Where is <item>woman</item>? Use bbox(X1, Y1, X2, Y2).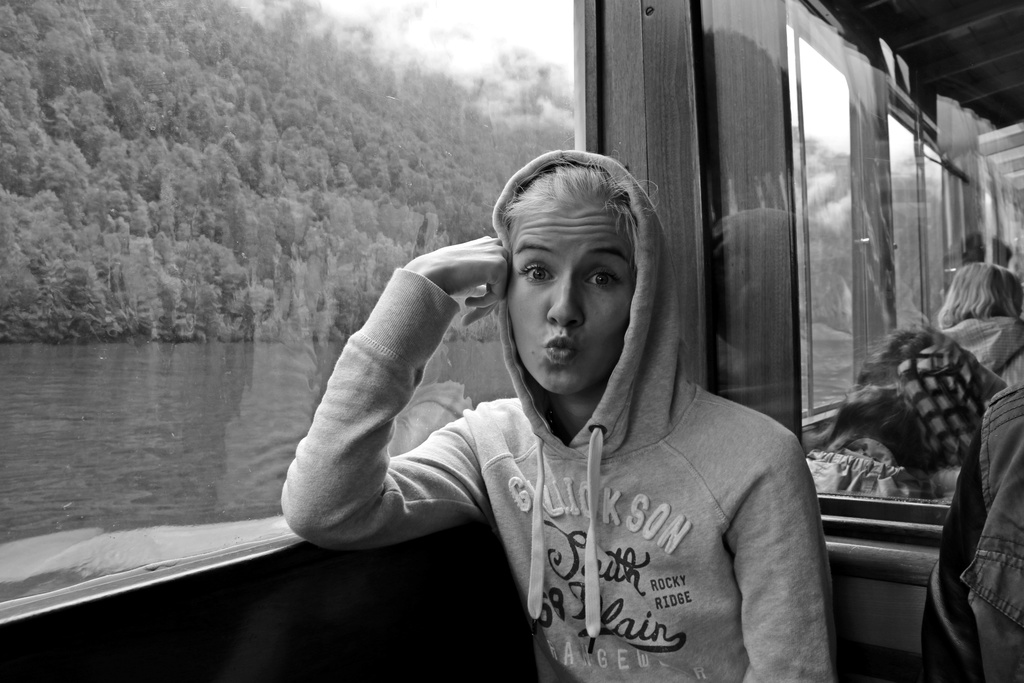
bbox(932, 259, 1023, 394).
